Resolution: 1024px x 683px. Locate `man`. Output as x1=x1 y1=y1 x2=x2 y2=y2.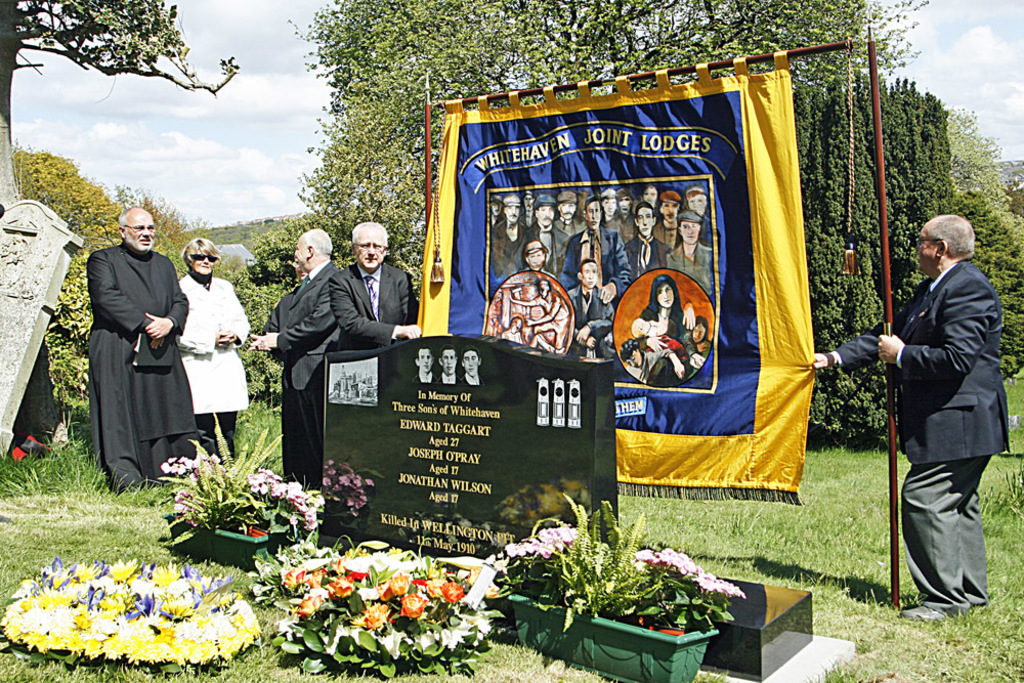
x1=654 y1=208 x2=709 y2=298.
